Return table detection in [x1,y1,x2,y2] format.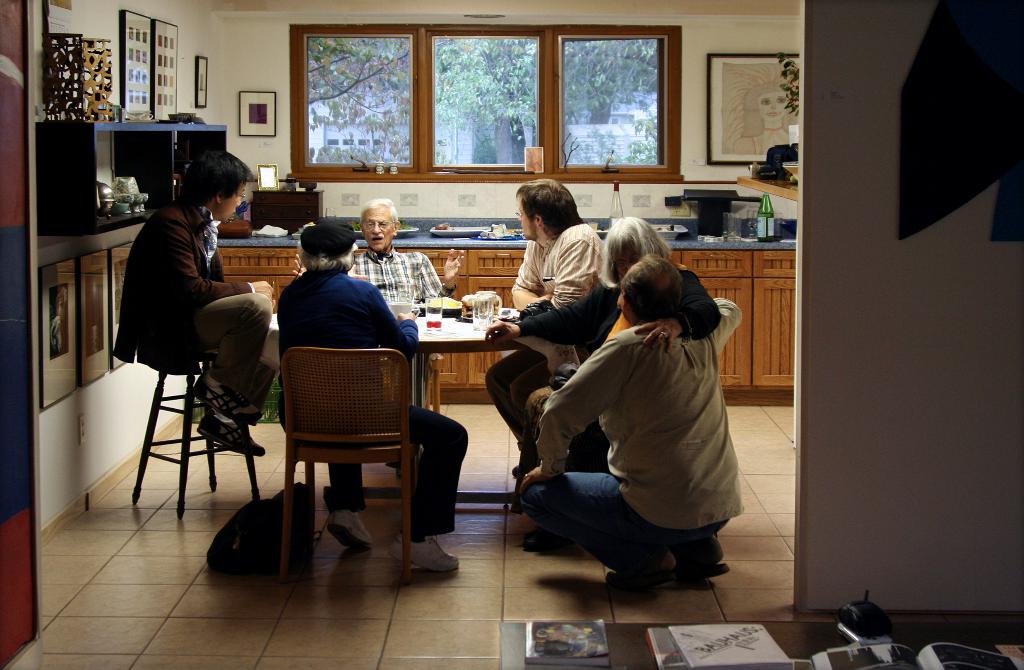
[261,312,529,507].
